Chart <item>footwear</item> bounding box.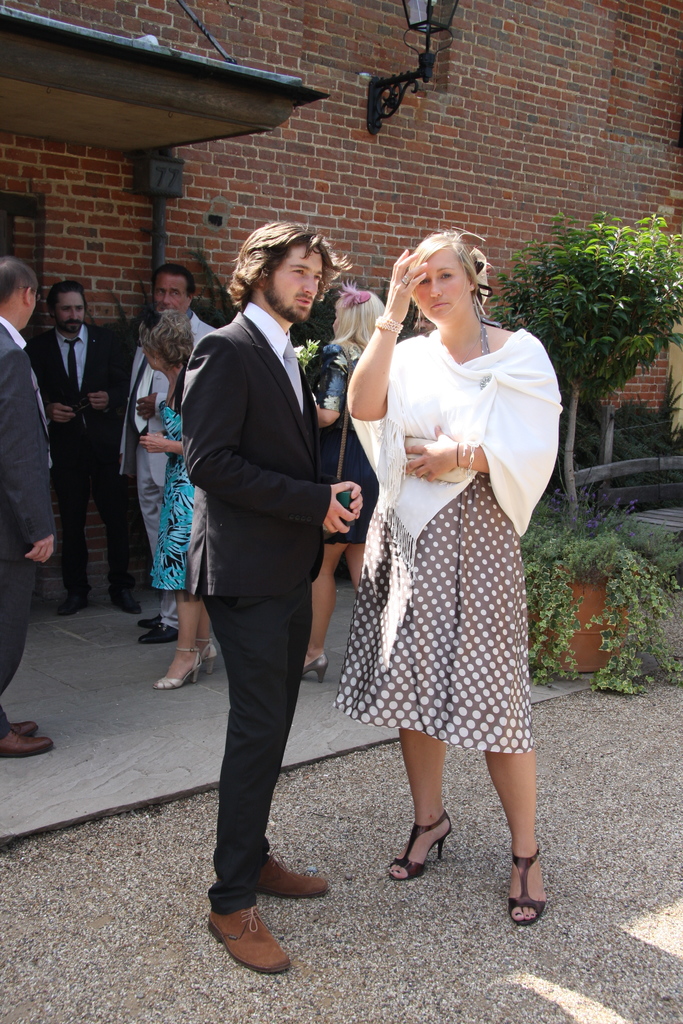
Charted: [306,652,338,675].
